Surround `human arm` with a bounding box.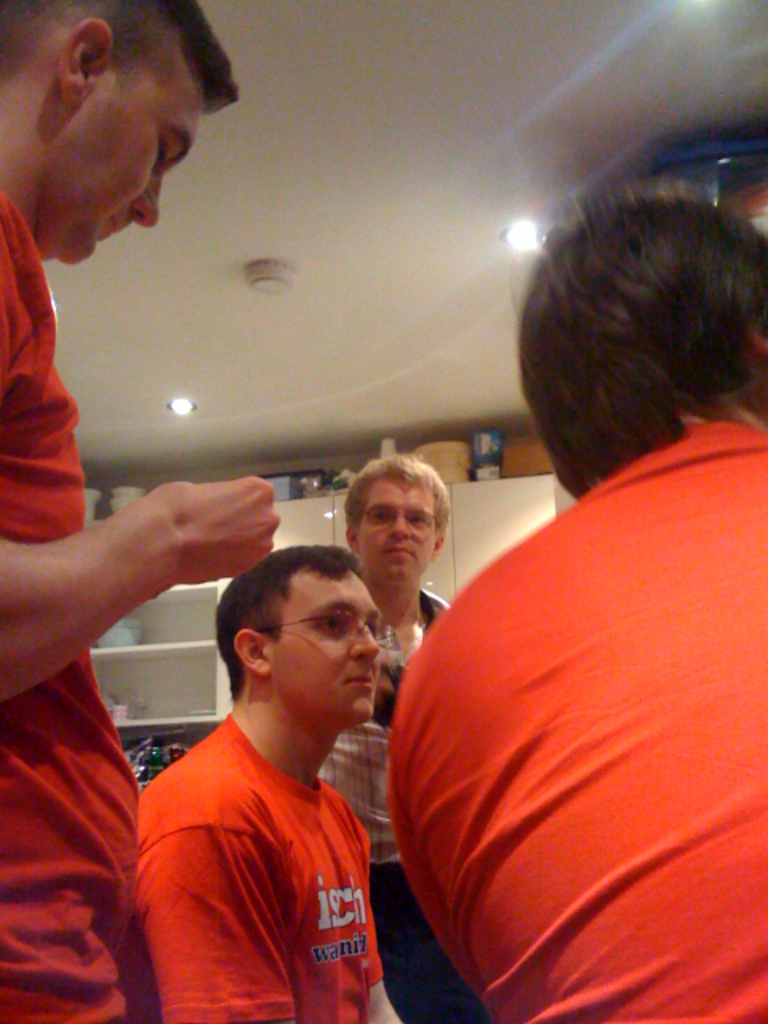
box(352, 800, 424, 1022).
